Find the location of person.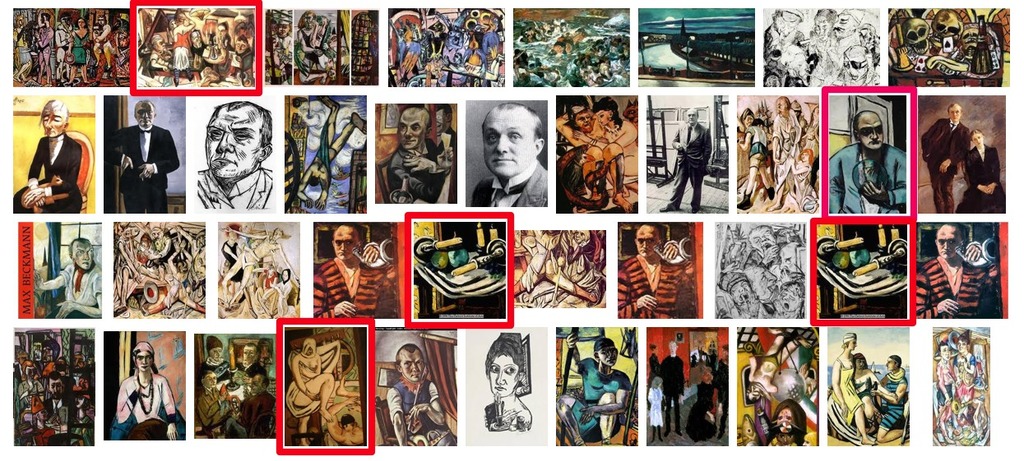
Location: (669,104,719,211).
